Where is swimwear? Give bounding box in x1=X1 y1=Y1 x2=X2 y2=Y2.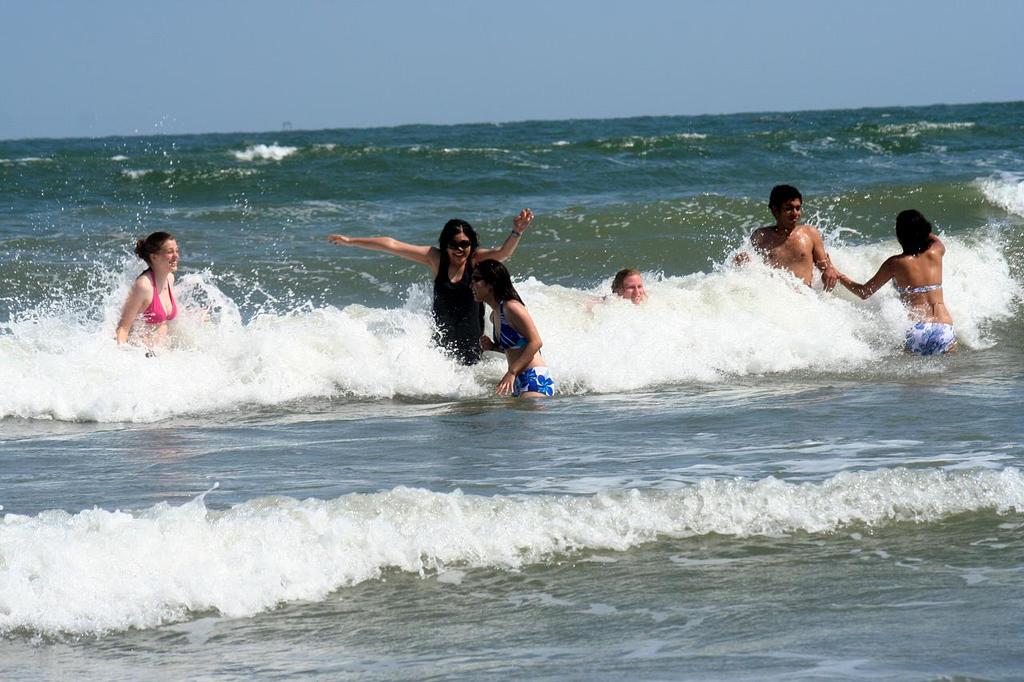
x1=904 y1=321 x2=953 y2=355.
